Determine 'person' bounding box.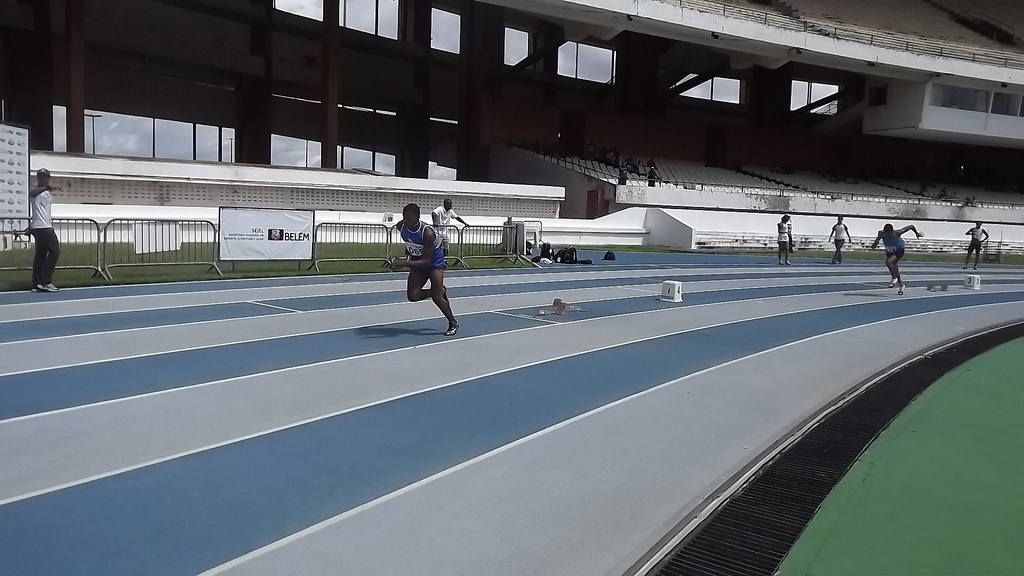
Determined: <bbox>616, 160, 632, 185</bbox>.
